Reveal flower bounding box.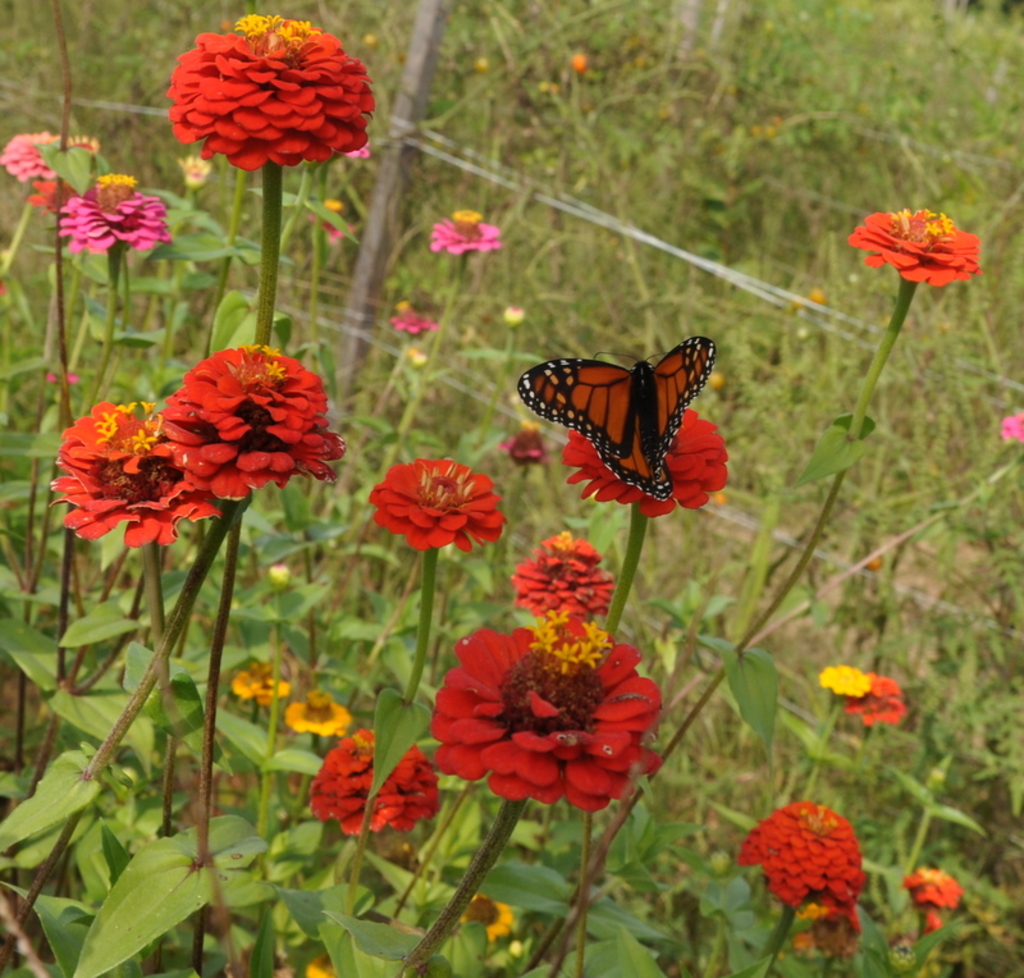
Revealed: x1=393 y1=303 x2=435 y2=337.
